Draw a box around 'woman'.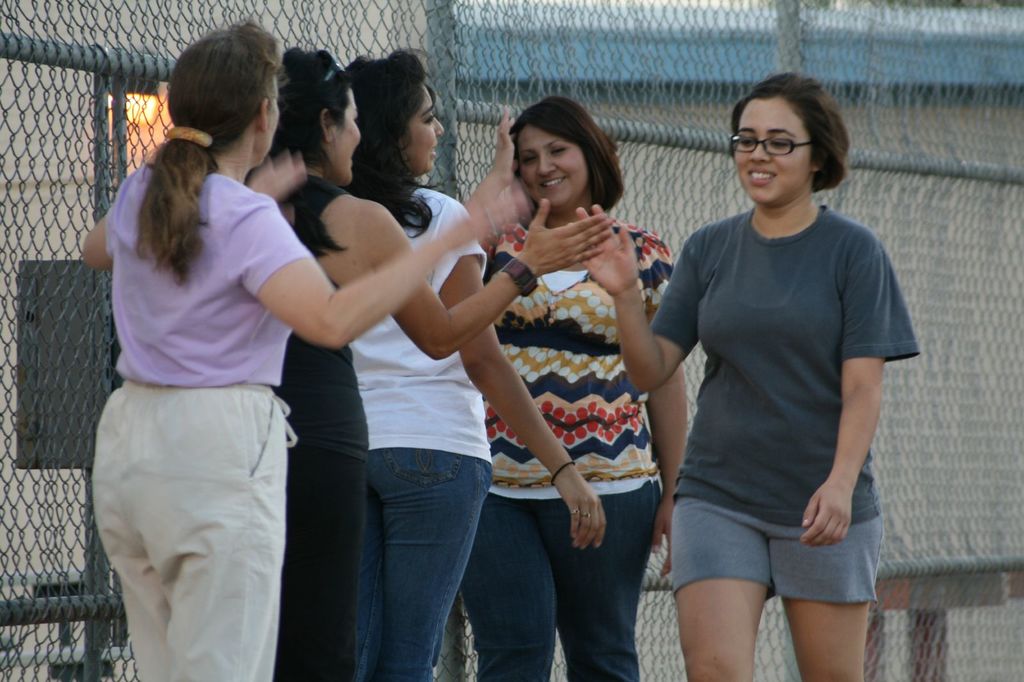
(left=75, top=23, right=525, bottom=681).
